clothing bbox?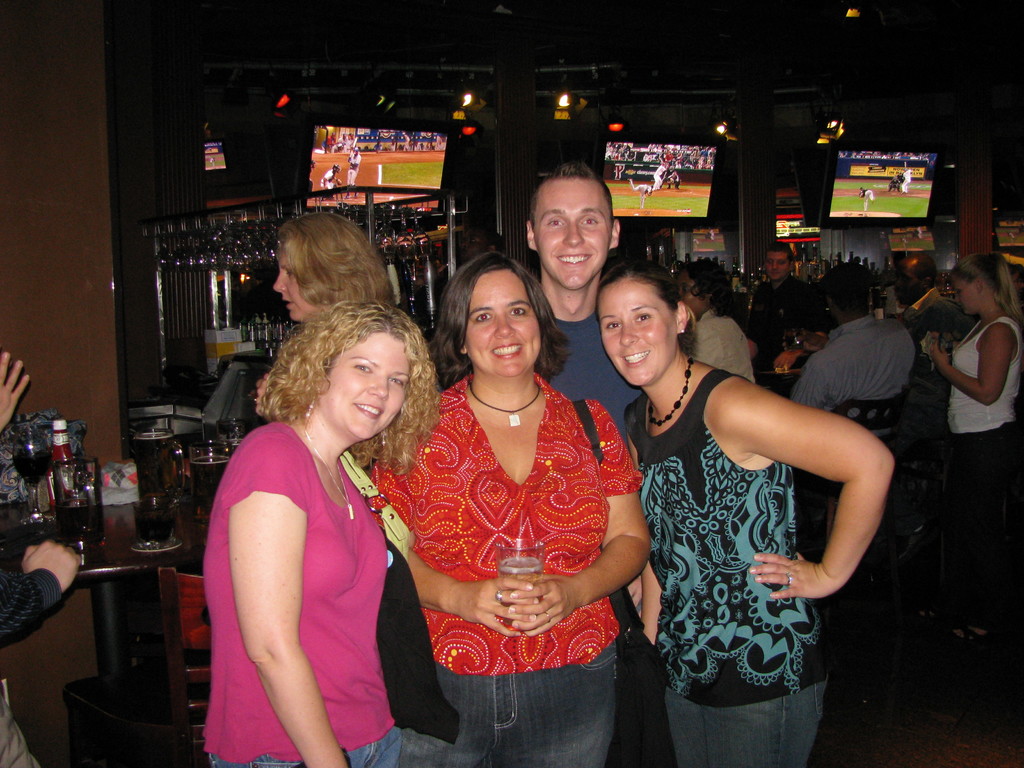
pyautogui.locateOnScreen(780, 315, 911, 477)
